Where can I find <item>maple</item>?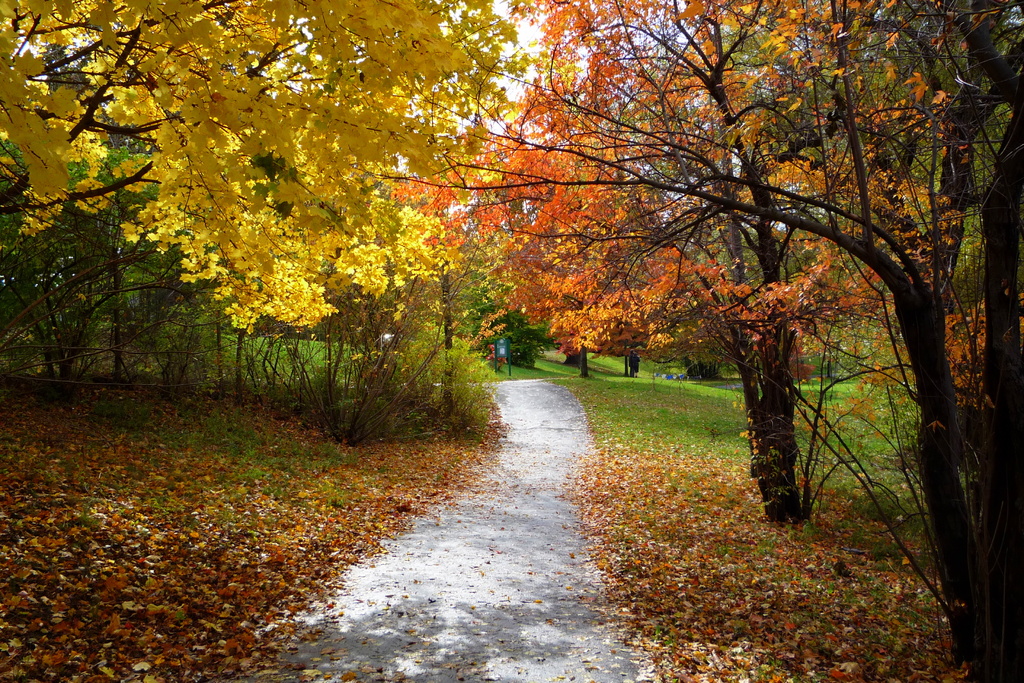
You can find it at <bbox>5, 155, 271, 404</bbox>.
